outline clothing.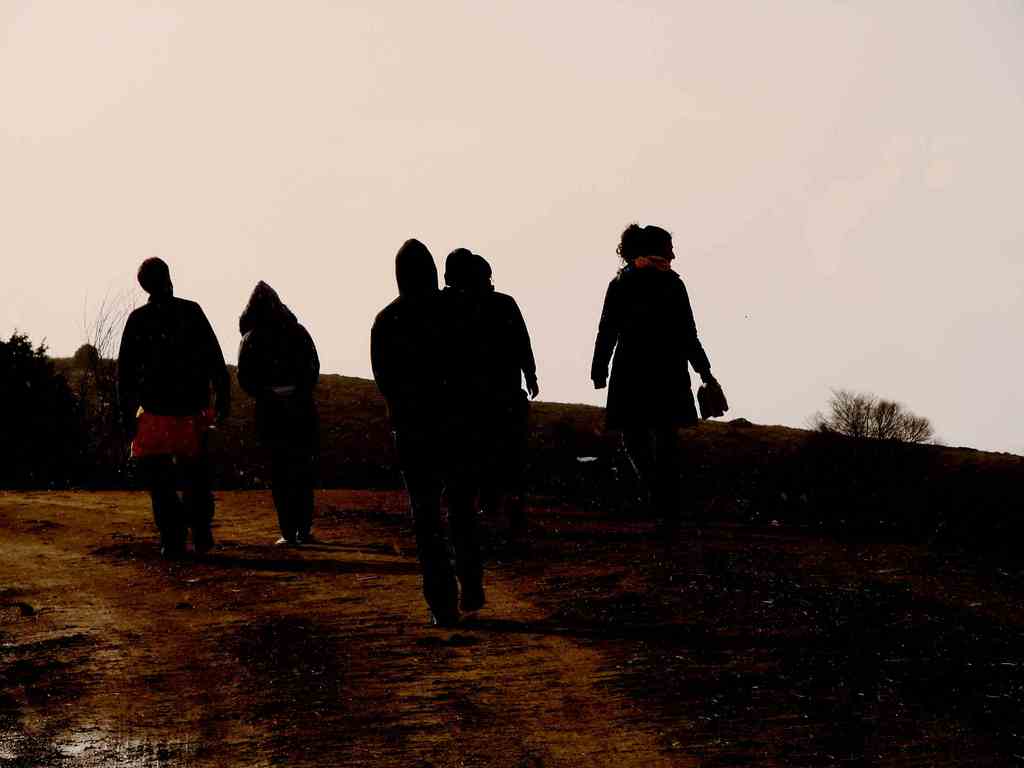
Outline: x1=589 y1=215 x2=732 y2=482.
